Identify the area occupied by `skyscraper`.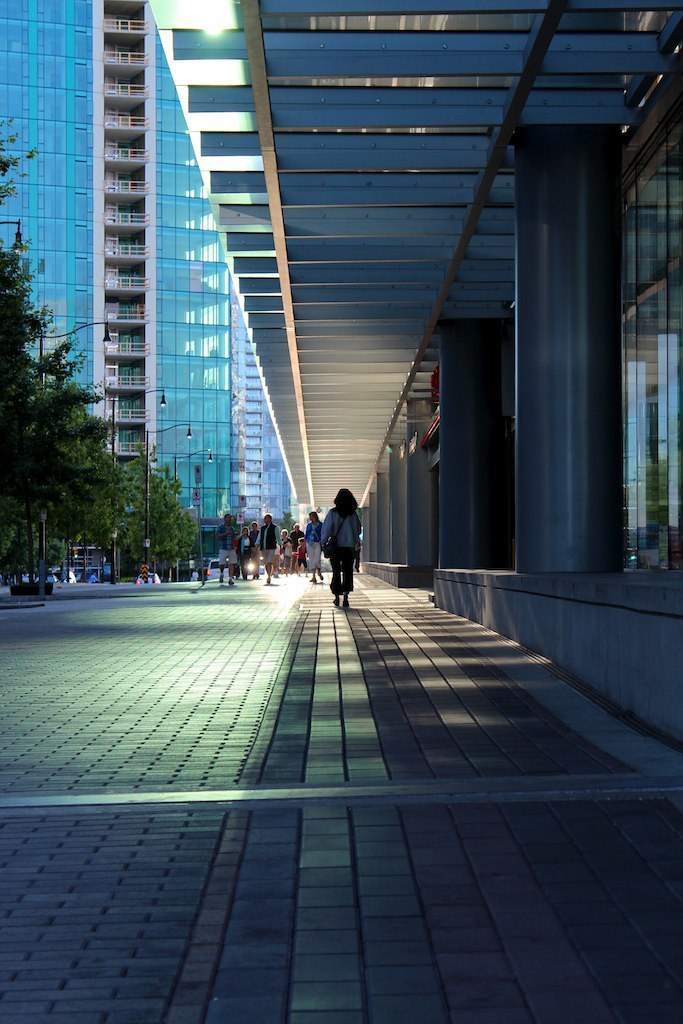
Area: l=48, t=17, r=306, b=577.
